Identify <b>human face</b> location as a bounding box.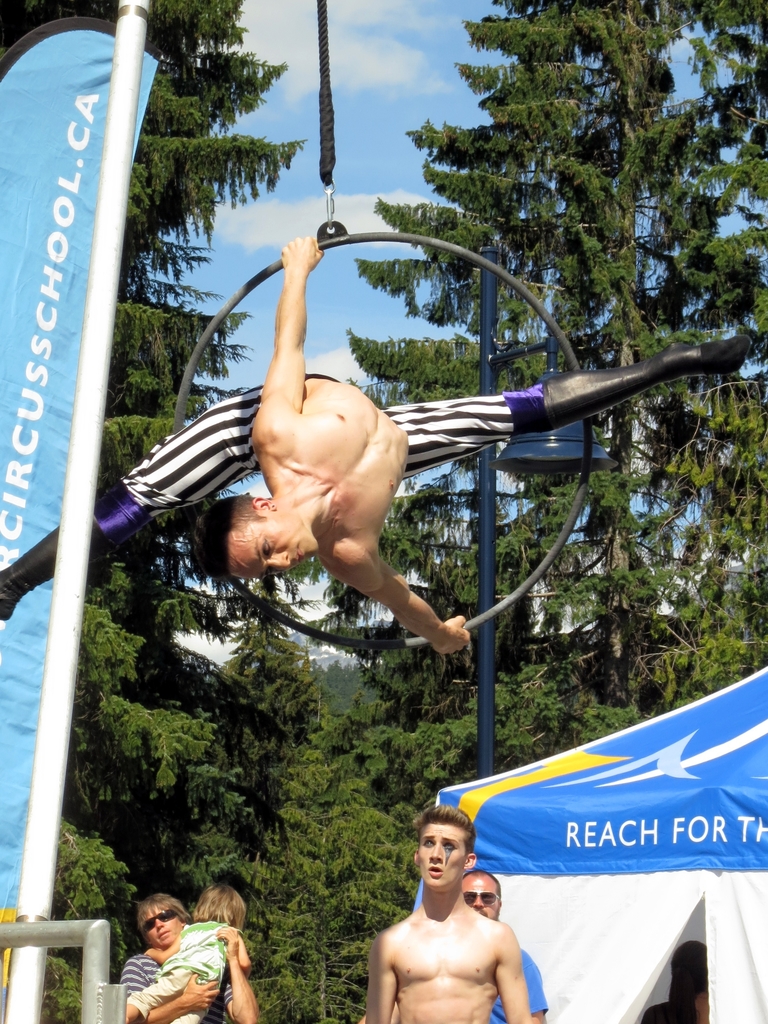
locate(420, 819, 469, 889).
